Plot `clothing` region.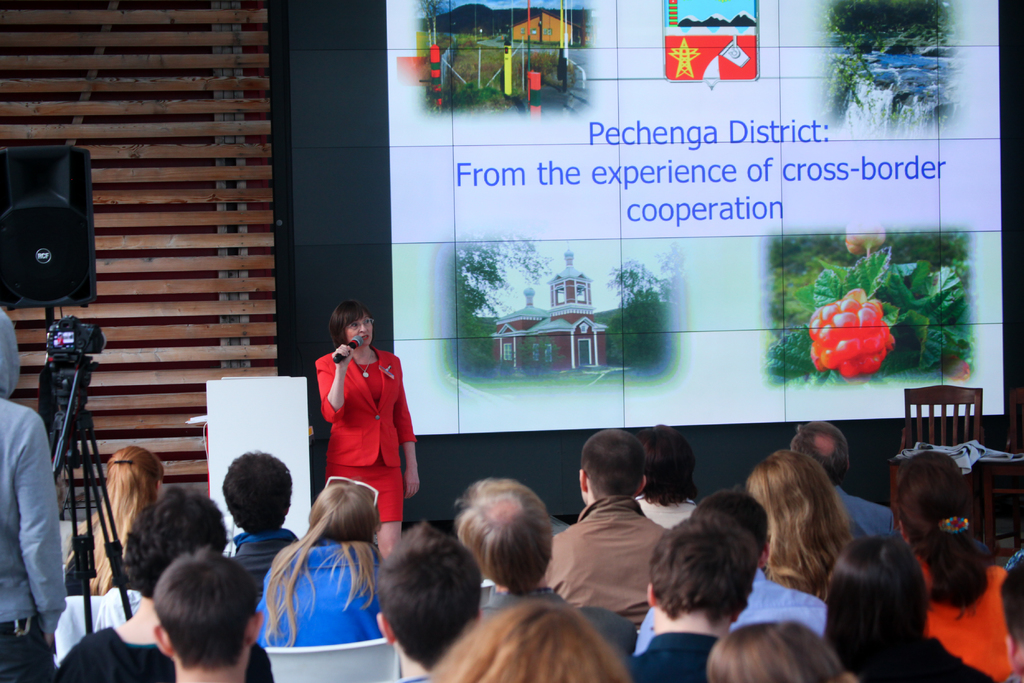
Plotted at bbox(306, 342, 406, 534).
